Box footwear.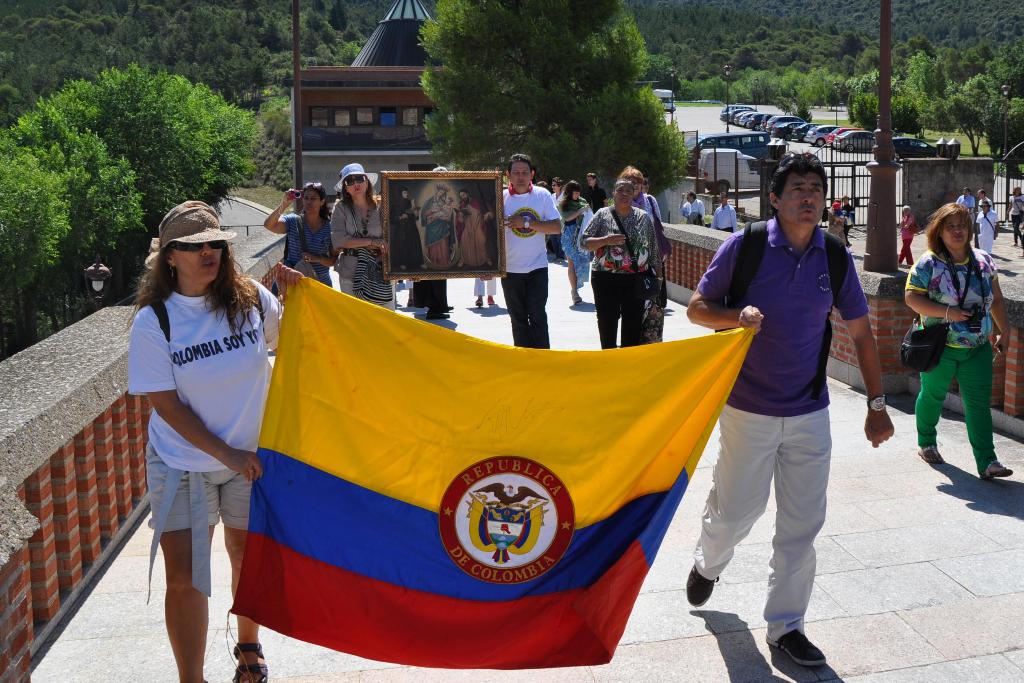
<box>228,649,274,682</box>.
